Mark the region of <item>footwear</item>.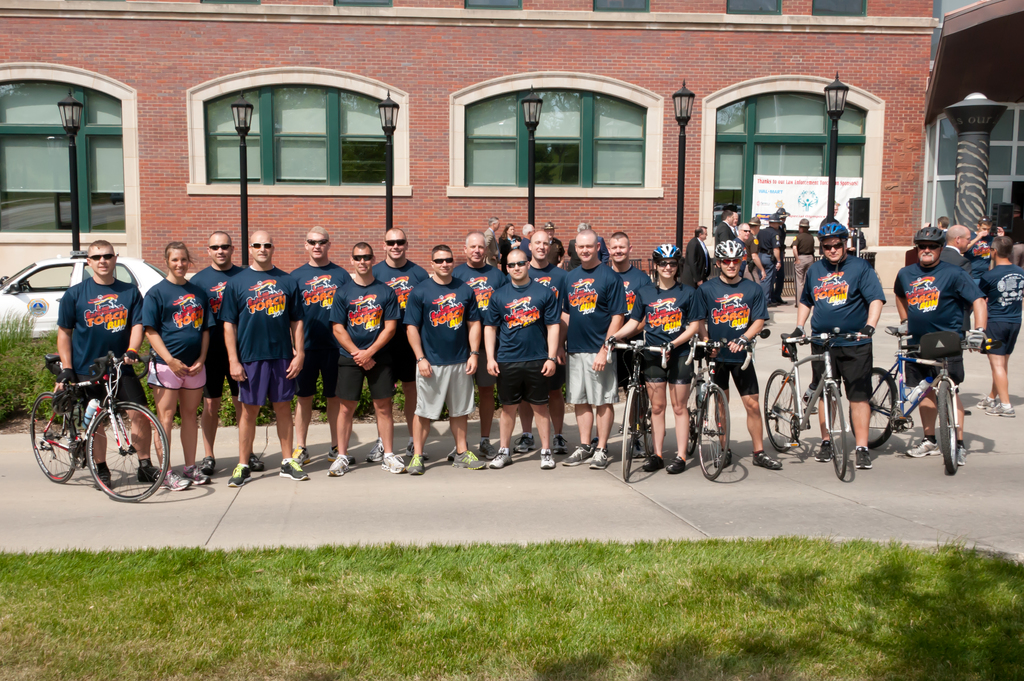
Region: (x1=950, y1=438, x2=961, y2=465).
